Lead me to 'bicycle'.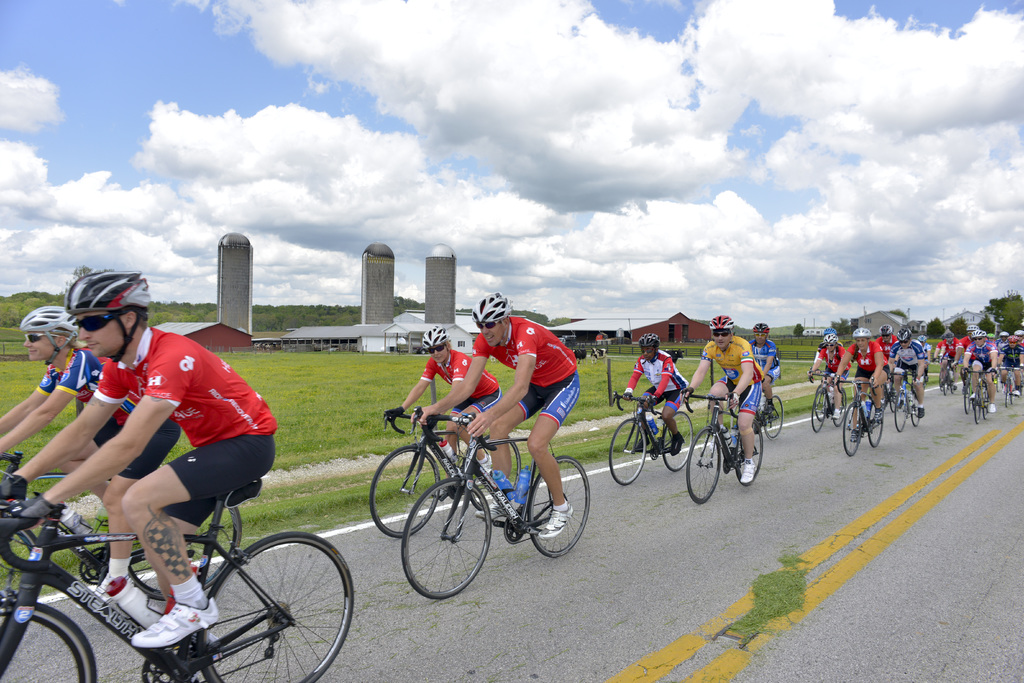
Lead to locate(12, 458, 365, 675).
